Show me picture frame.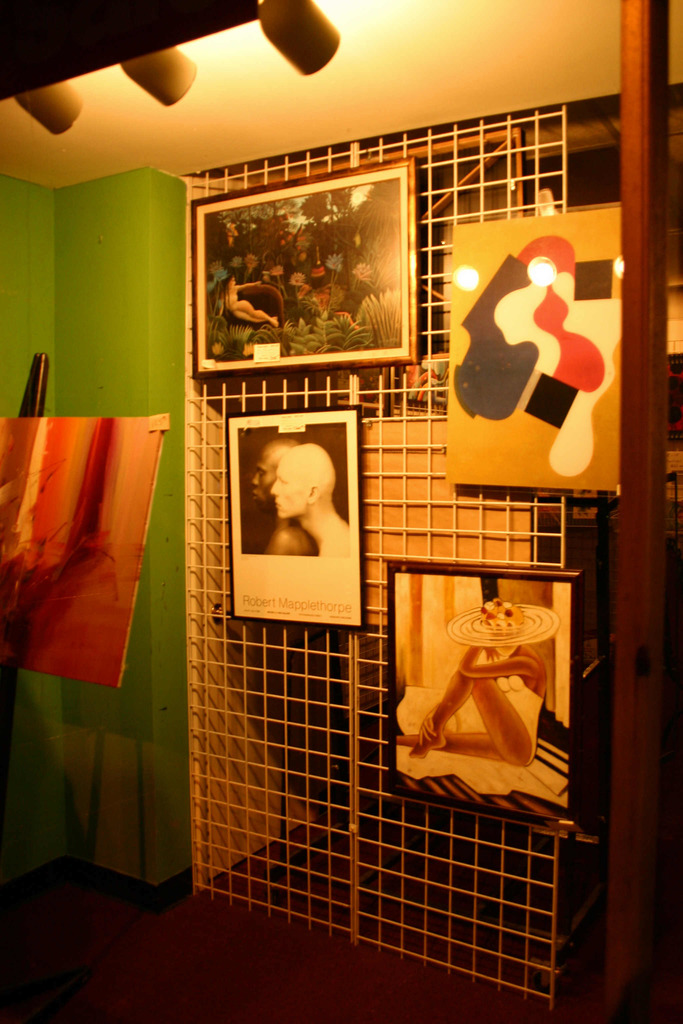
picture frame is here: box(190, 154, 415, 376).
